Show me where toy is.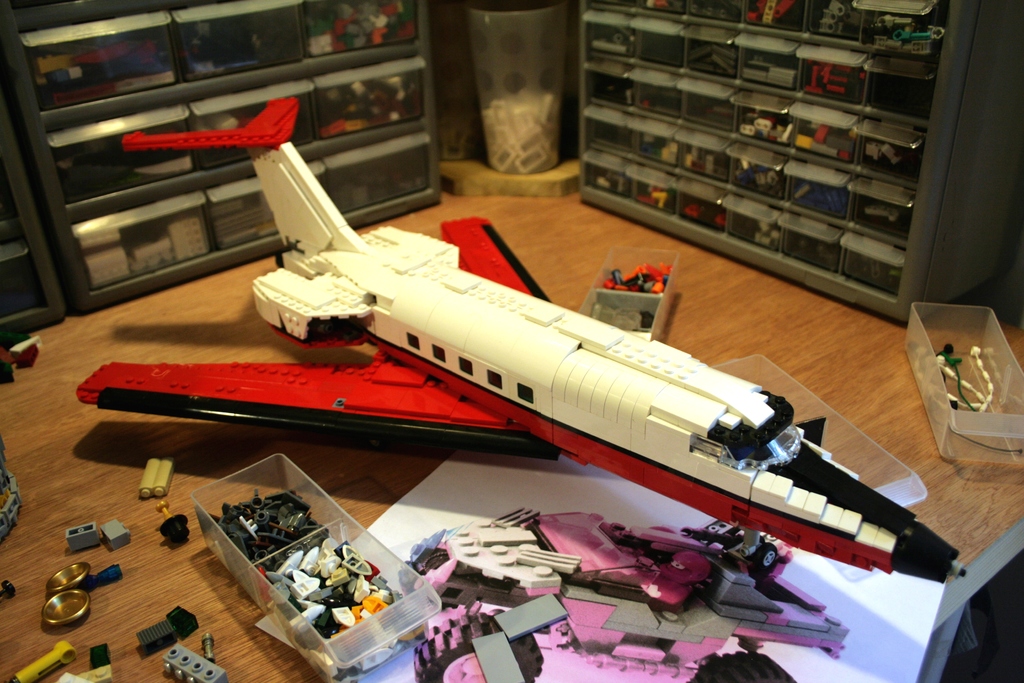
toy is at crop(41, 586, 92, 624).
